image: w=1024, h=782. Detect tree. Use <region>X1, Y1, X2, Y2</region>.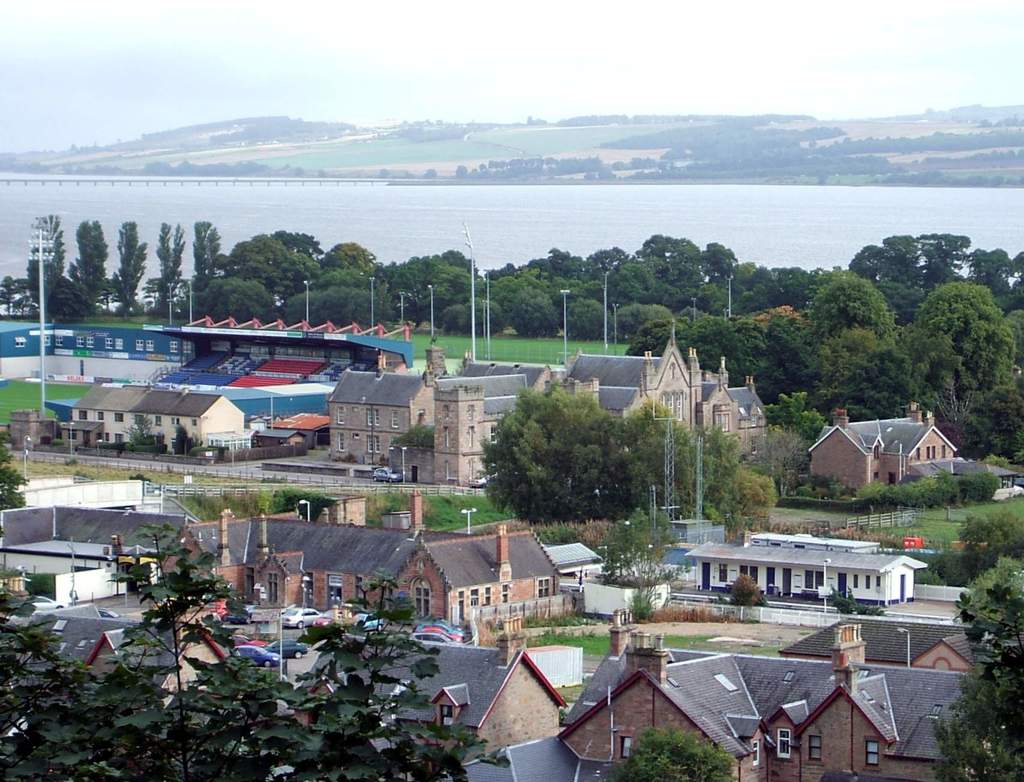
<region>611, 732, 736, 781</region>.
